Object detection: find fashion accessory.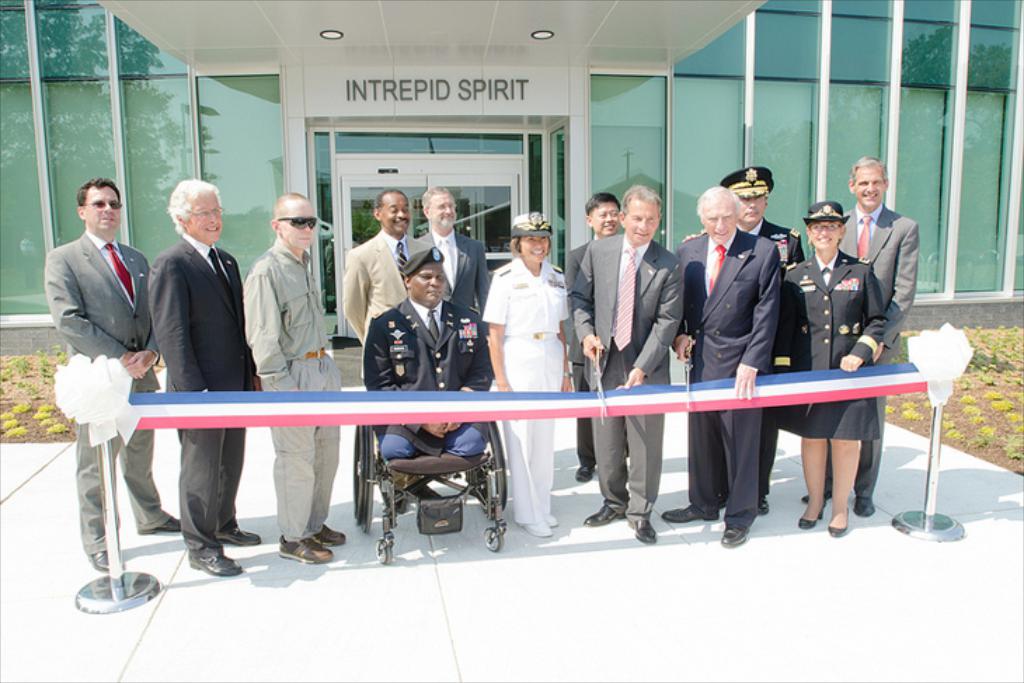
detection(276, 532, 331, 562).
